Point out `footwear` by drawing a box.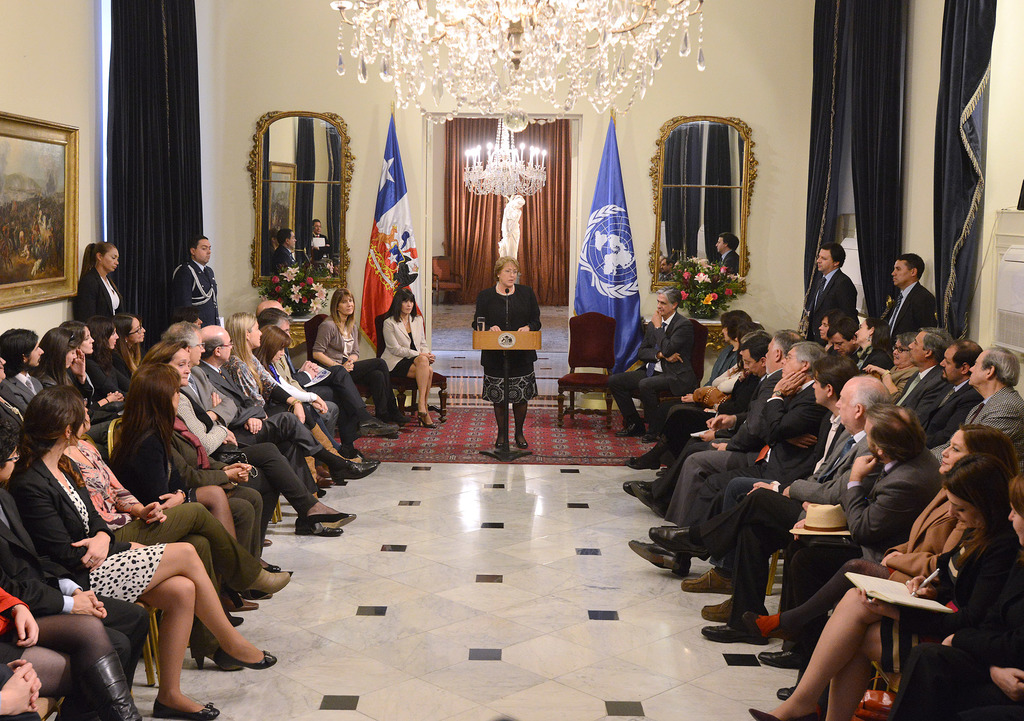
{"x1": 649, "y1": 523, "x2": 705, "y2": 561}.
